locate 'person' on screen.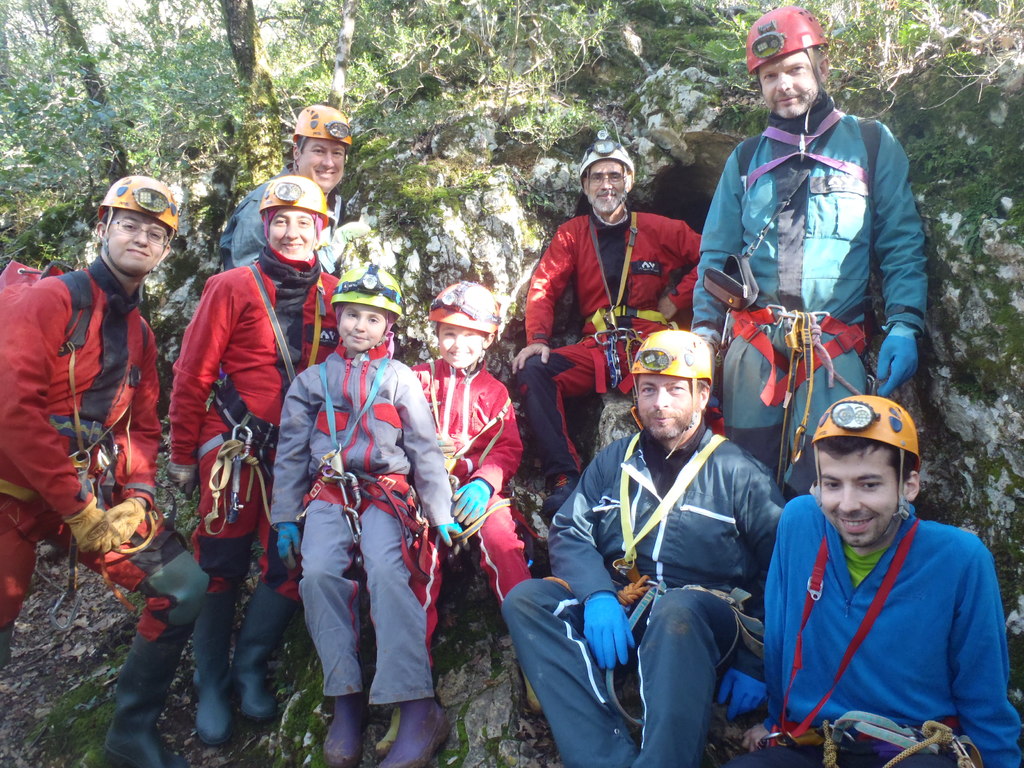
On screen at rect(166, 175, 348, 745).
